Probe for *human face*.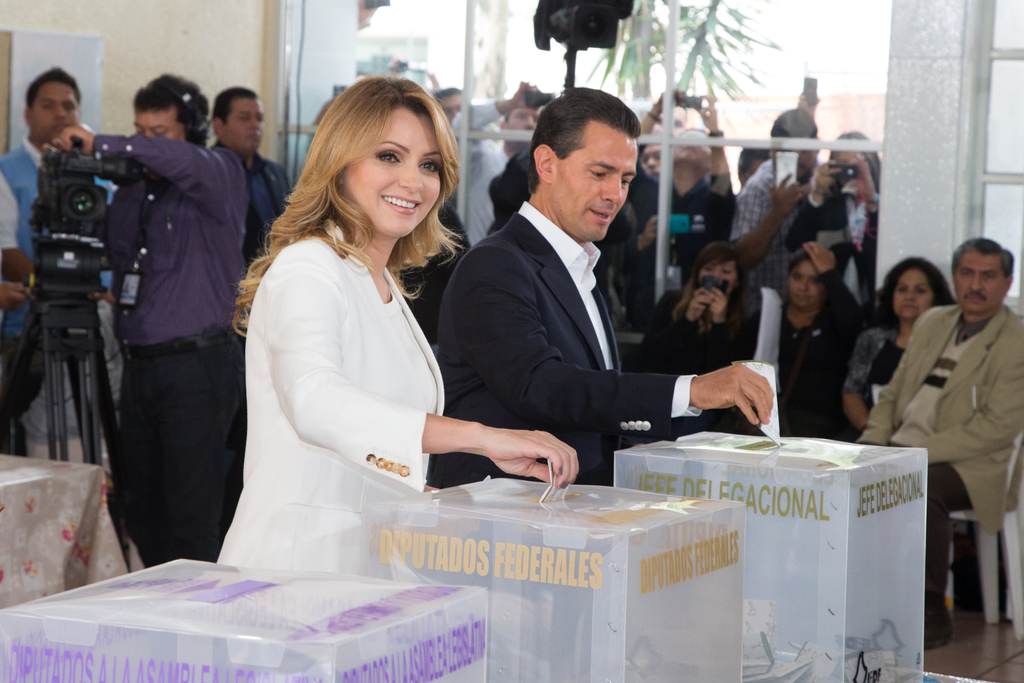
Probe result: select_region(134, 107, 187, 145).
